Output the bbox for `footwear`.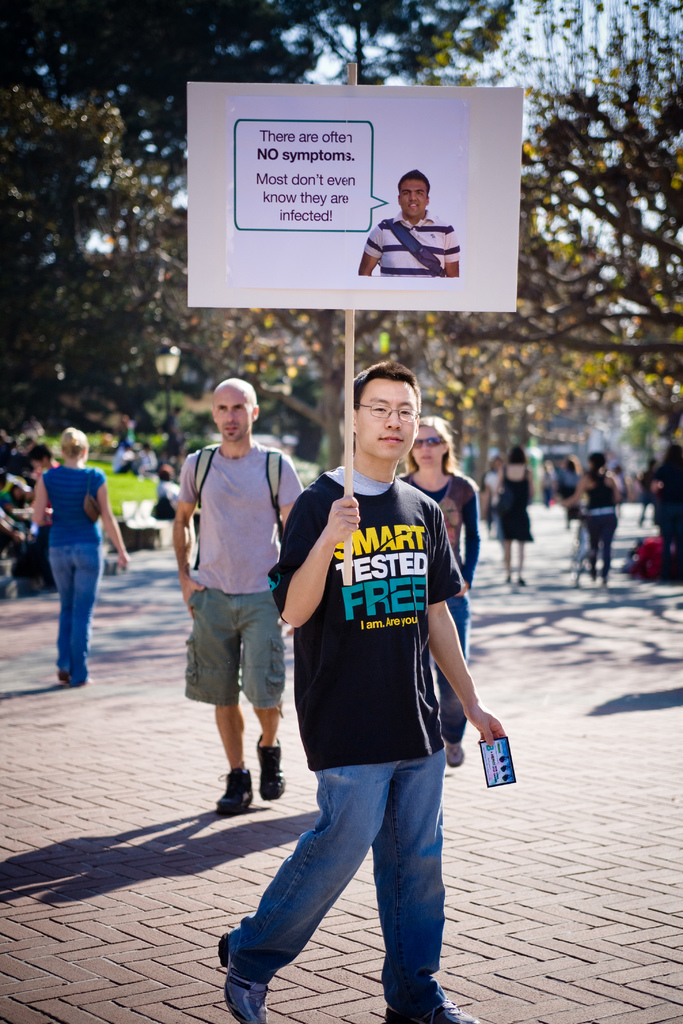
BBox(261, 738, 289, 803).
